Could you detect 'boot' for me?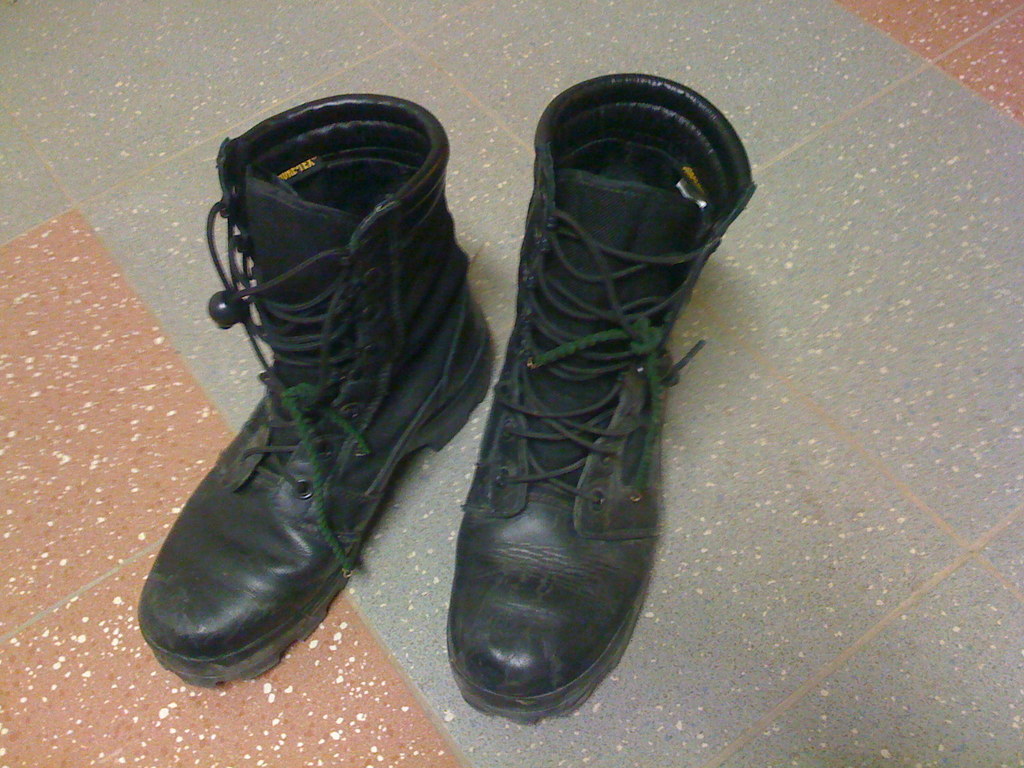
Detection result: pyautogui.locateOnScreen(140, 95, 506, 701).
